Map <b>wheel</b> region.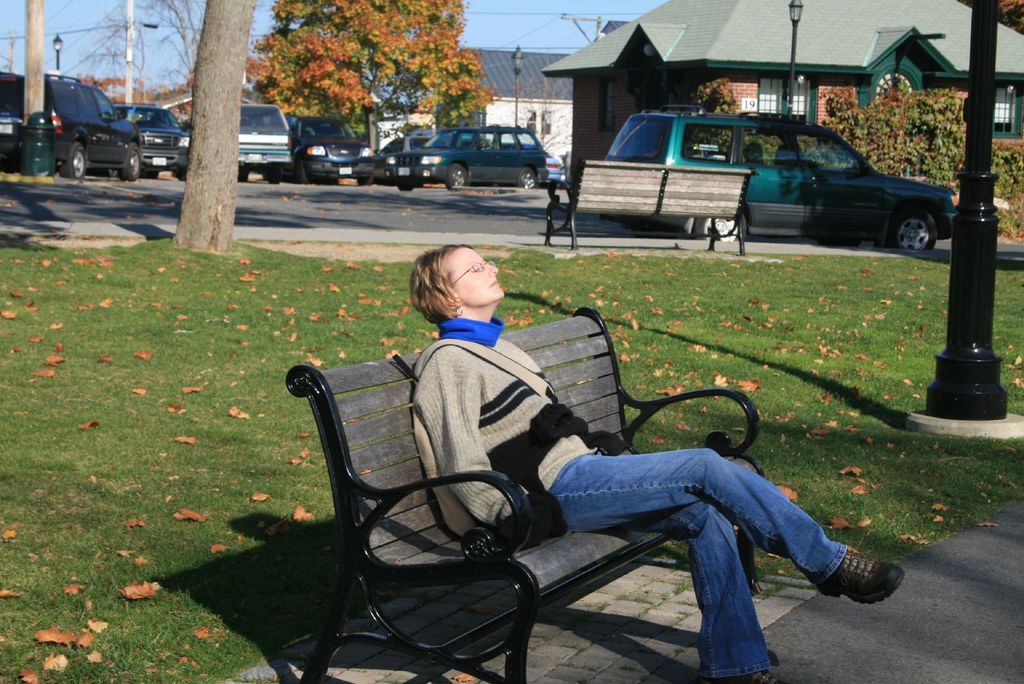
Mapped to x1=445 y1=160 x2=470 y2=193.
